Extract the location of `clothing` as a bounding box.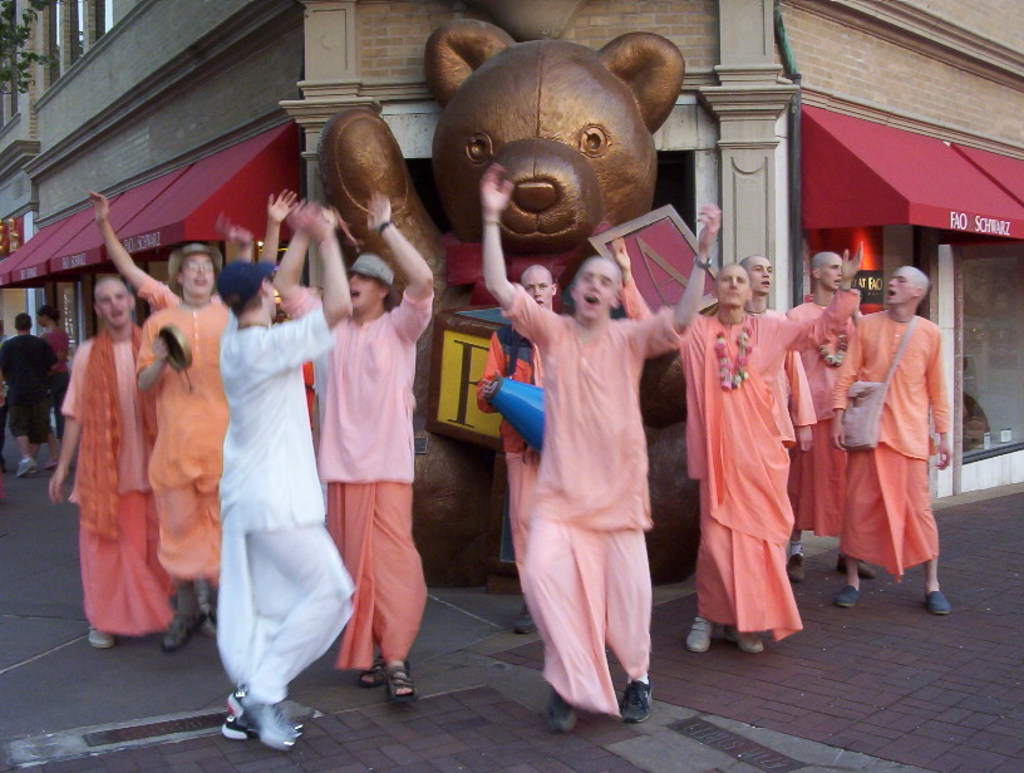
bbox=[63, 334, 184, 629].
